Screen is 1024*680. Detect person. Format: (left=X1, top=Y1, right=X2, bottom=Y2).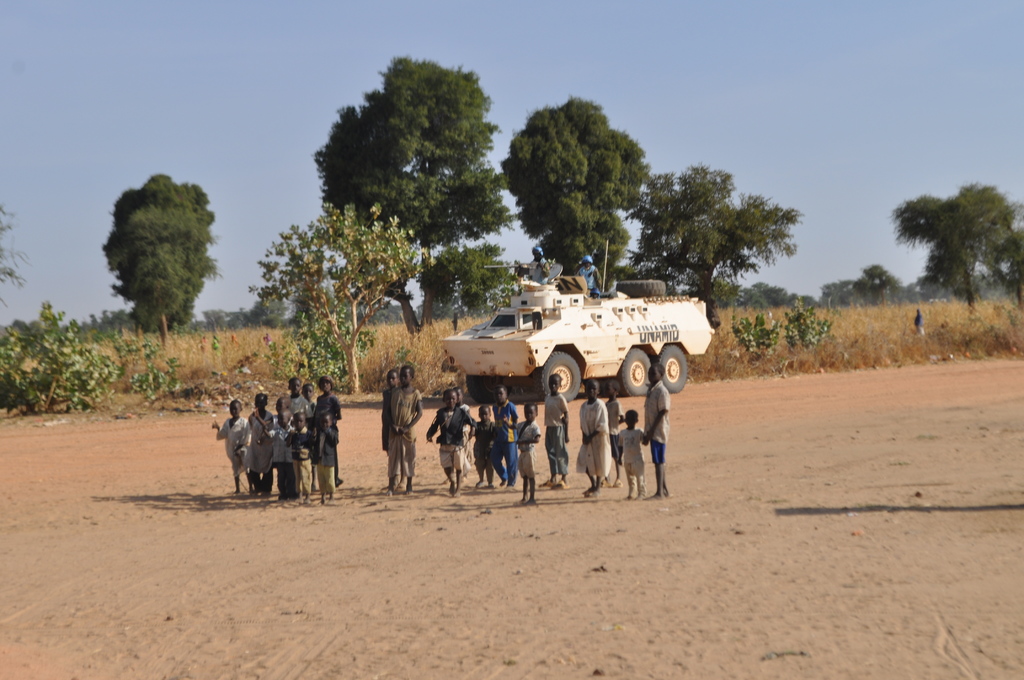
(left=490, top=382, right=522, bottom=490).
